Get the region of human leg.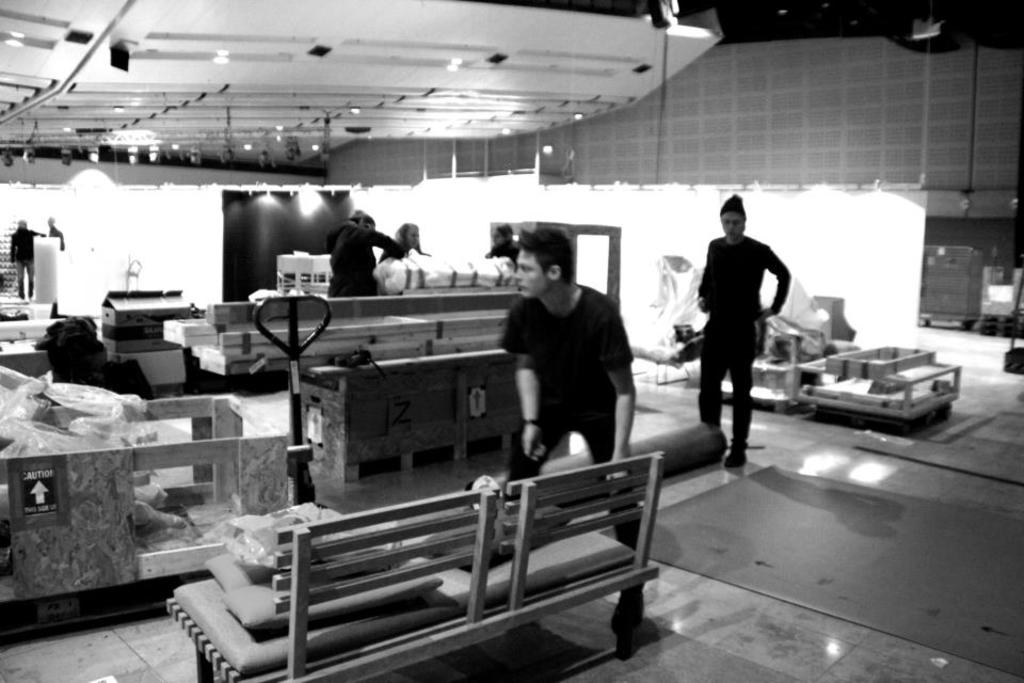
left=697, top=329, right=723, bottom=419.
